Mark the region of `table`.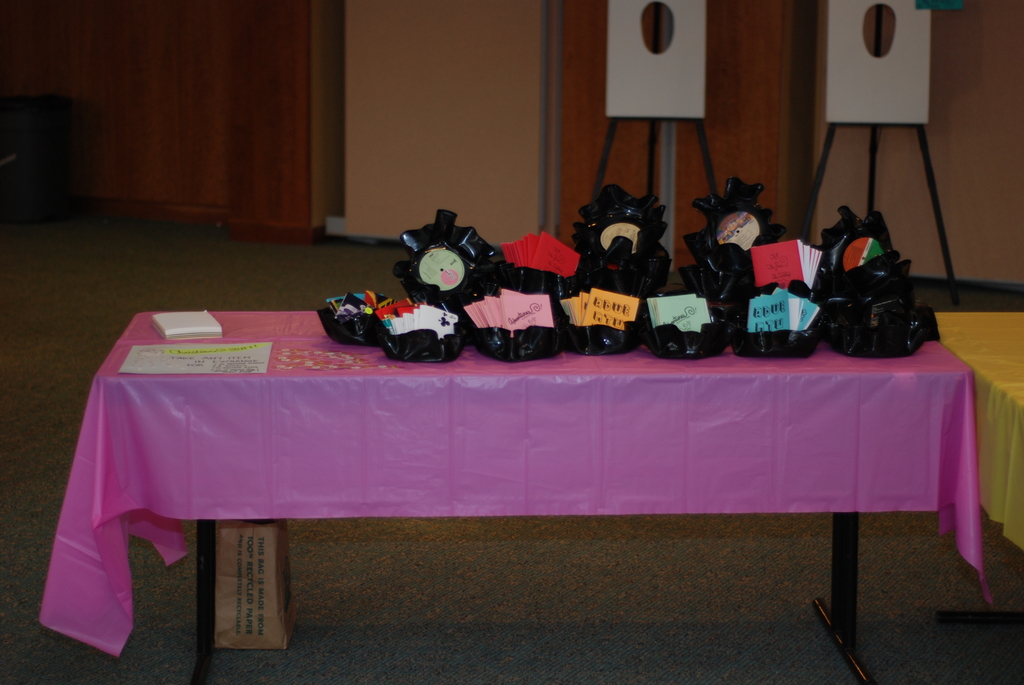
Region: 72/300/877/631.
